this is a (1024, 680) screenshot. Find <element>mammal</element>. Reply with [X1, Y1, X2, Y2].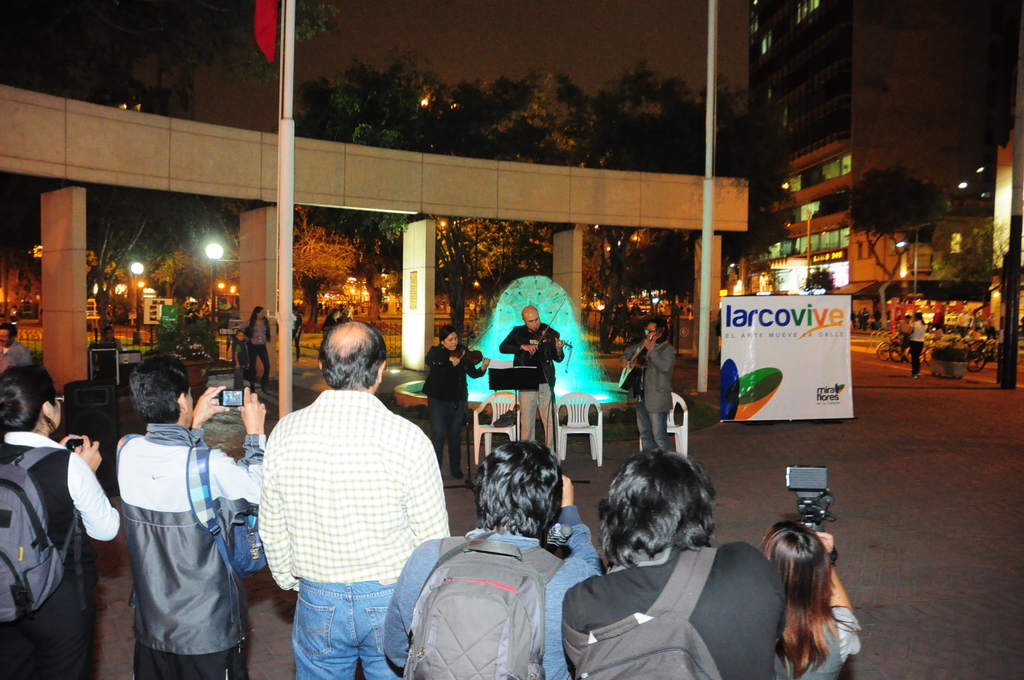
[383, 435, 605, 679].
